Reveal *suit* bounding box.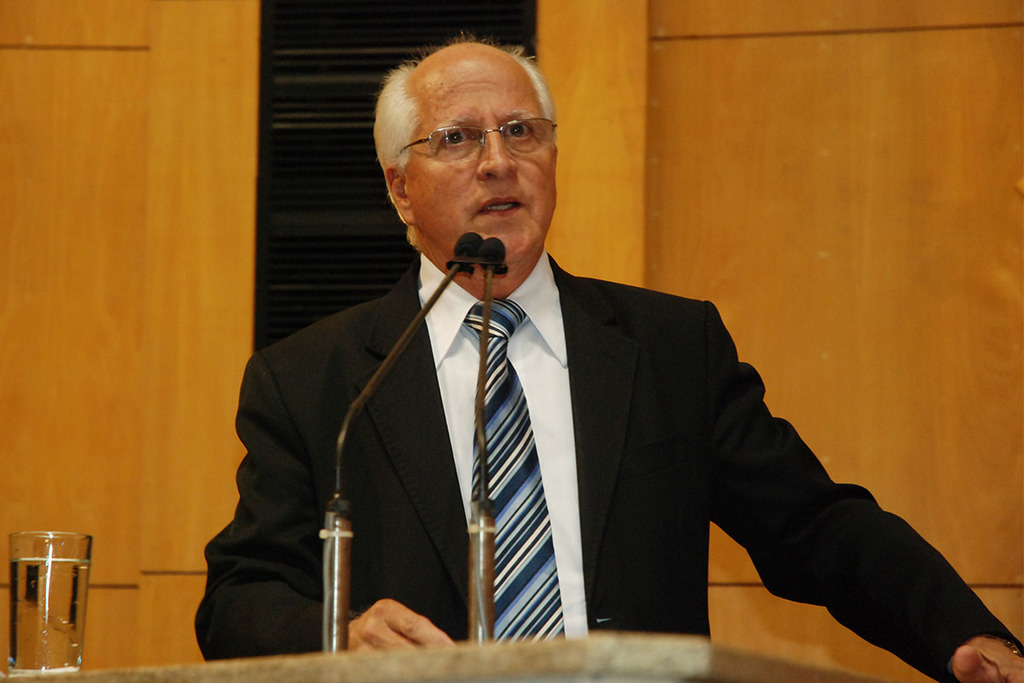
Revealed: region(191, 255, 1023, 663).
